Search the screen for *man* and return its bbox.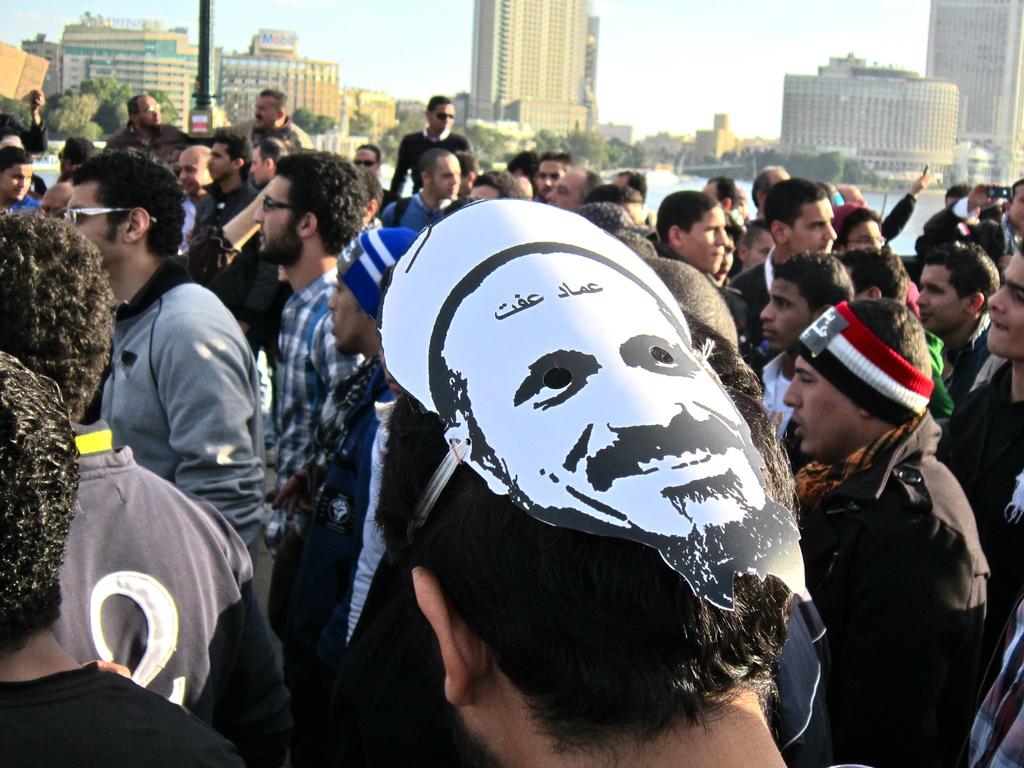
Found: box(381, 150, 461, 232).
